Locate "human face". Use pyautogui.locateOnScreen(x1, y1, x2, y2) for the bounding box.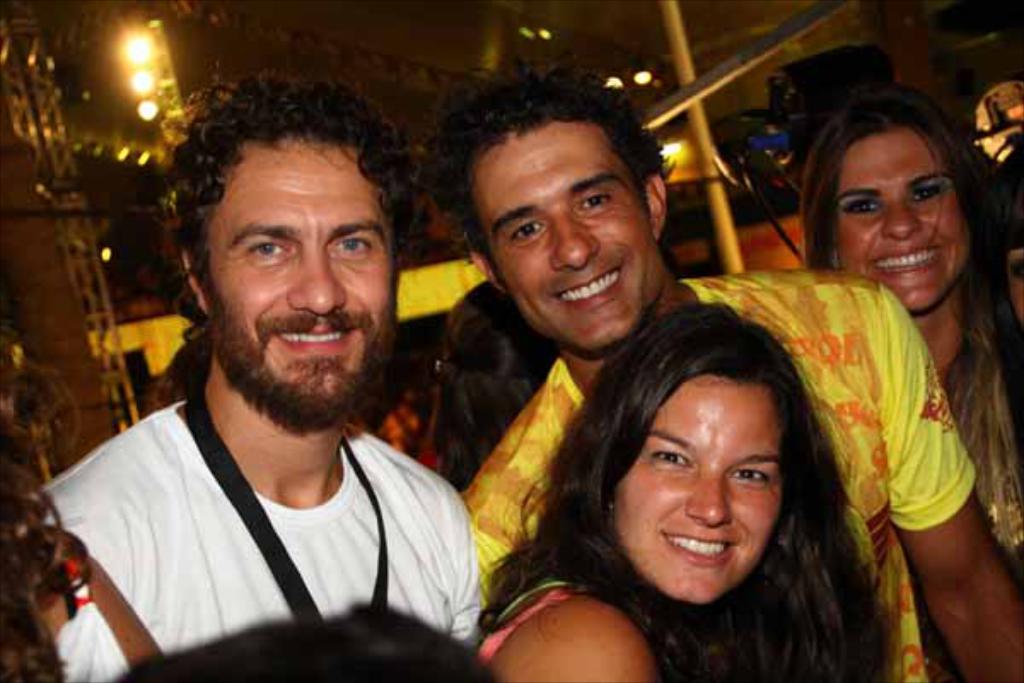
pyautogui.locateOnScreen(606, 379, 778, 601).
